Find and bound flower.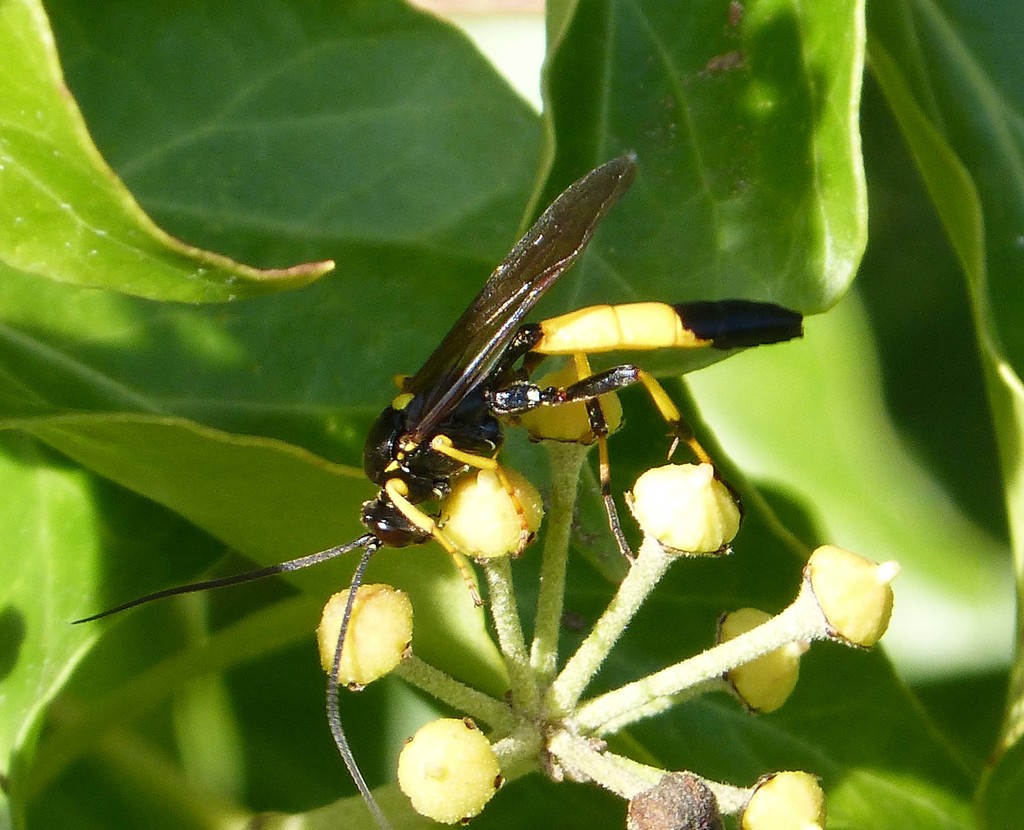
Bound: rect(318, 362, 909, 829).
